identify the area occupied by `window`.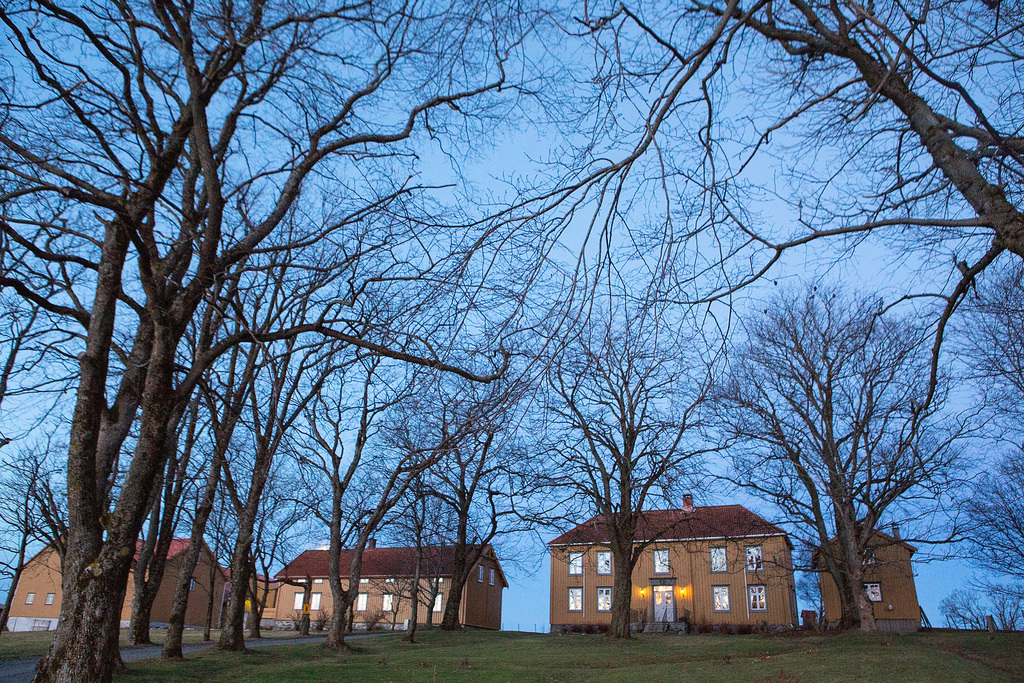
Area: BBox(309, 595, 323, 609).
